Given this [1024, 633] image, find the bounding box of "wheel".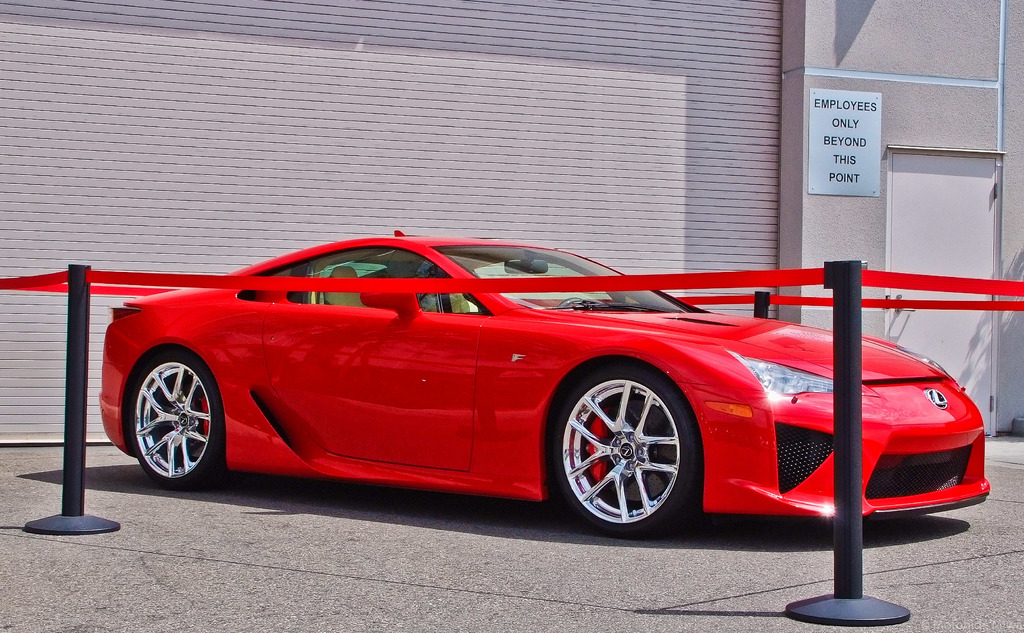
bbox=(130, 358, 227, 492).
